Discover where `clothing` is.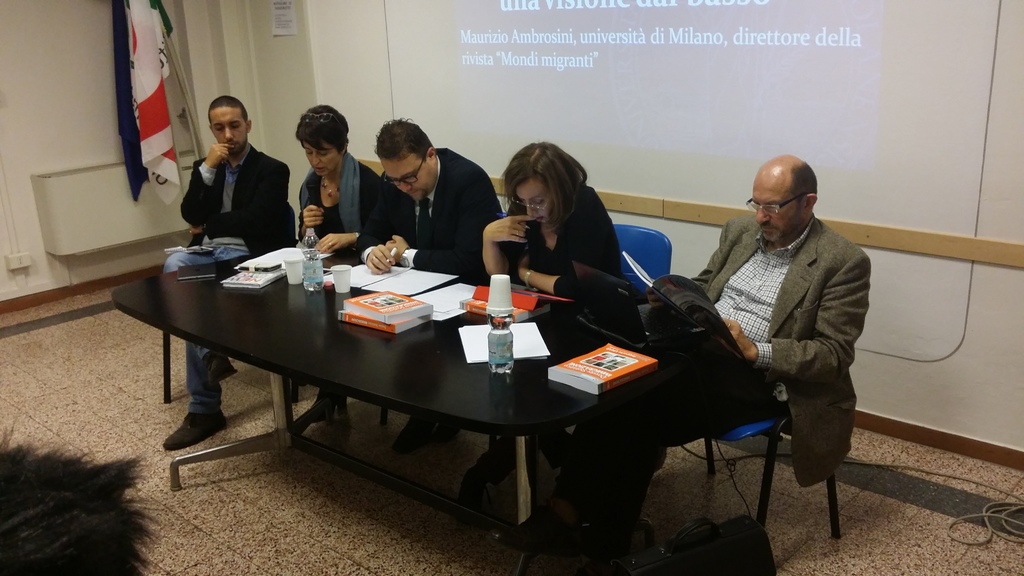
Discovered at x1=493, y1=194, x2=622, y2=304.
